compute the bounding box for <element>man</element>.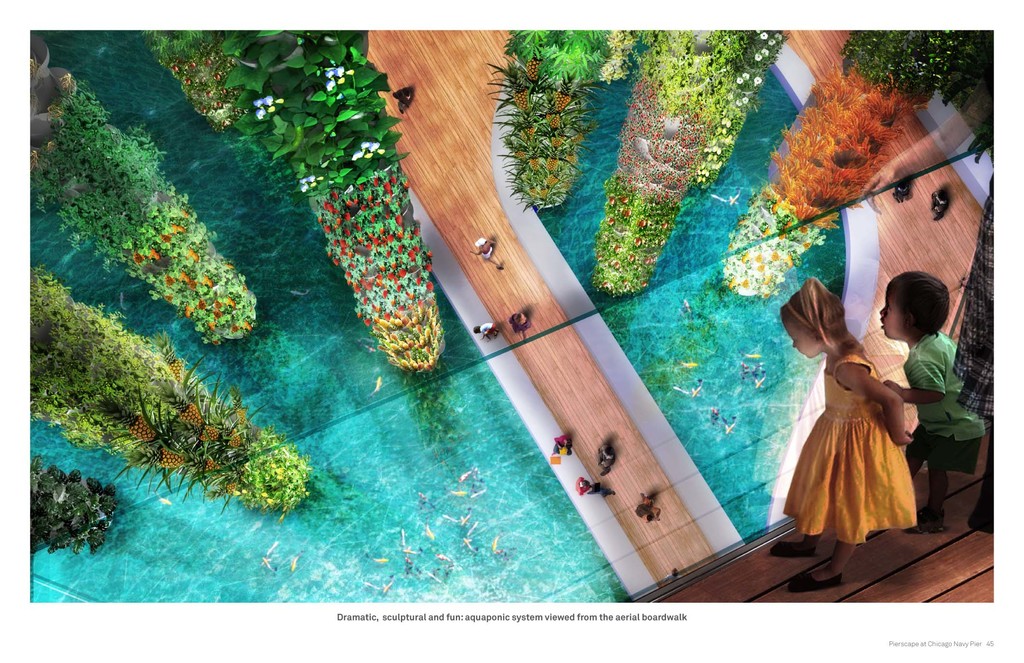
box=[877, 247, 990, 534].
